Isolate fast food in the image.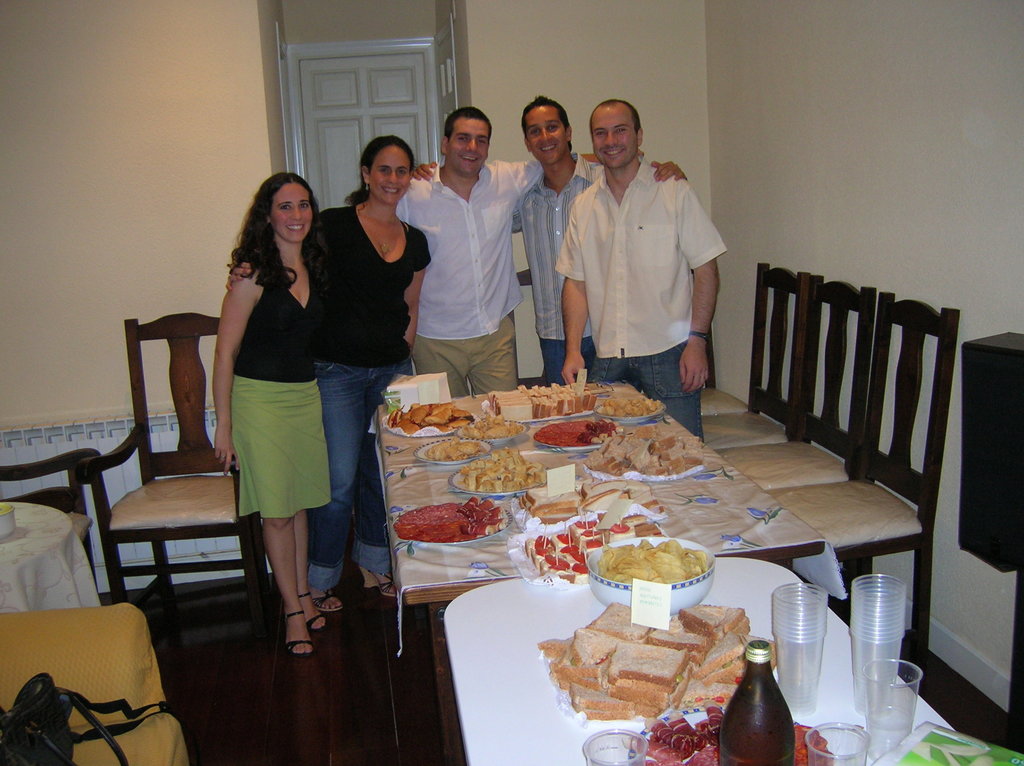
Isolated region: box=[456, 440, 552, 497].
